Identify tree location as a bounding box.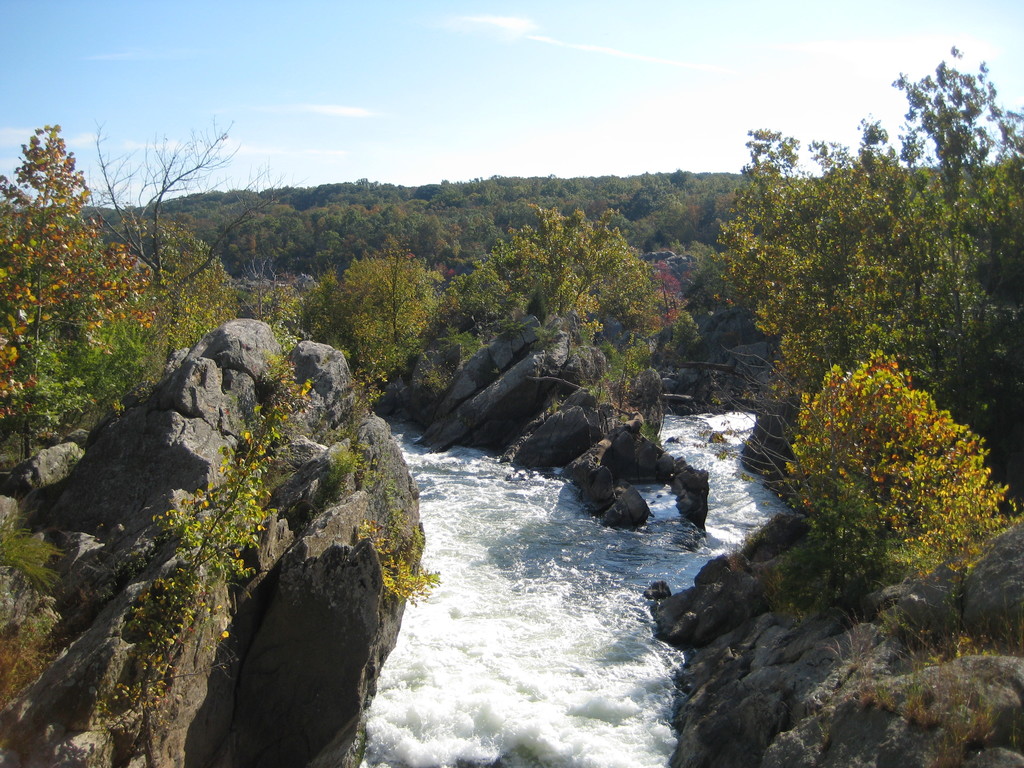
bbox=[138, 212, 248, 380].
